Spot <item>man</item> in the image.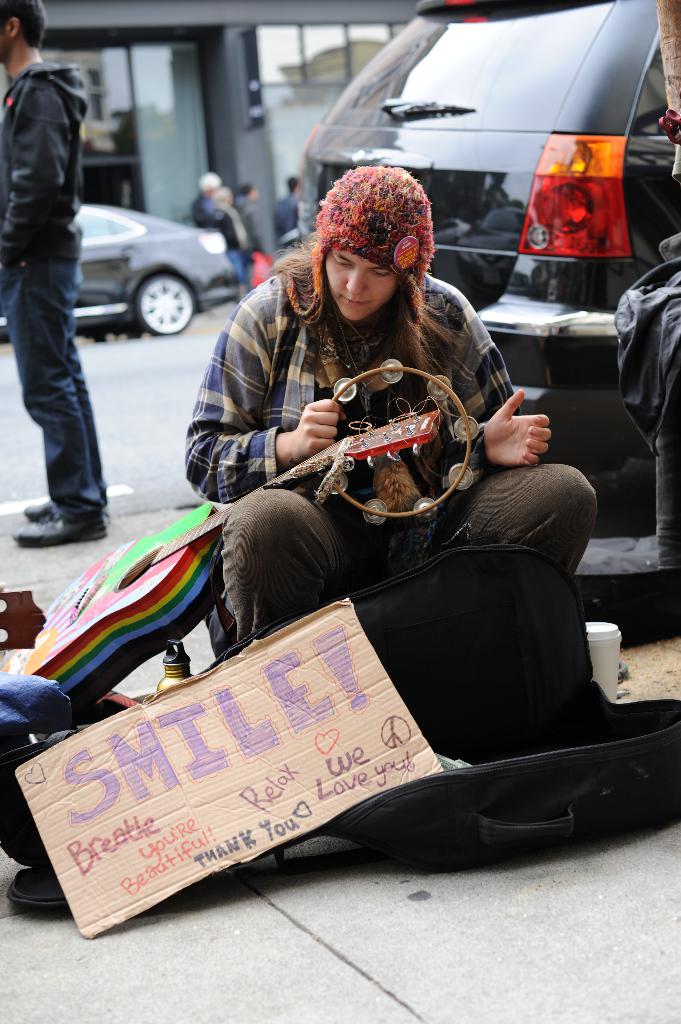
<item>man</item> found at left=237, top=181, right=276, bottom=268.
